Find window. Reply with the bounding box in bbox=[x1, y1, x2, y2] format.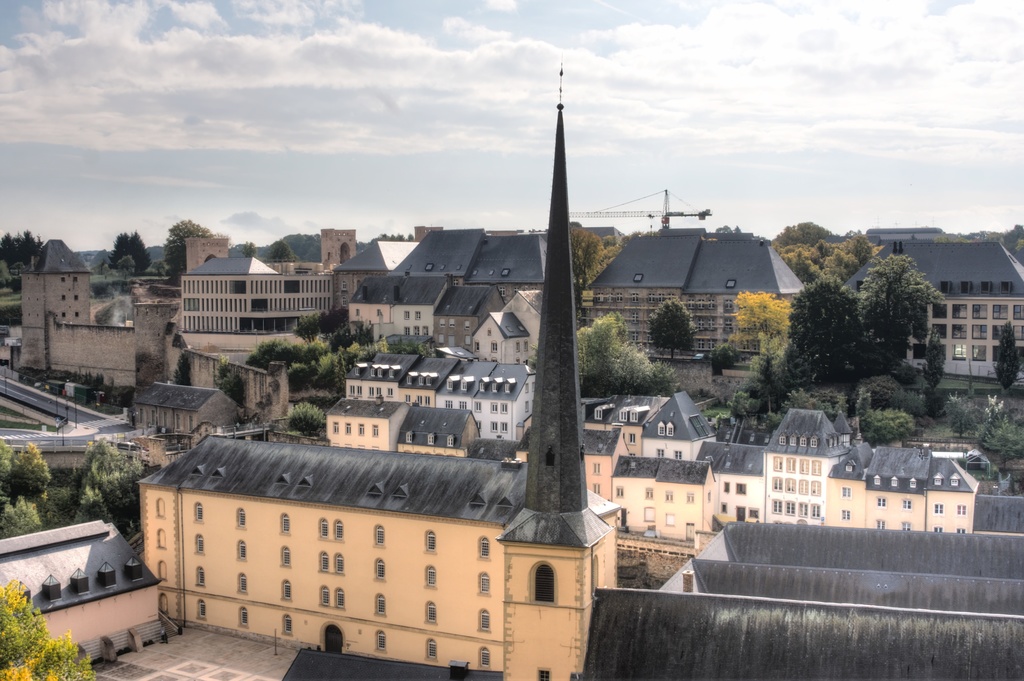
bbox=[194, 567, 209, 591].
